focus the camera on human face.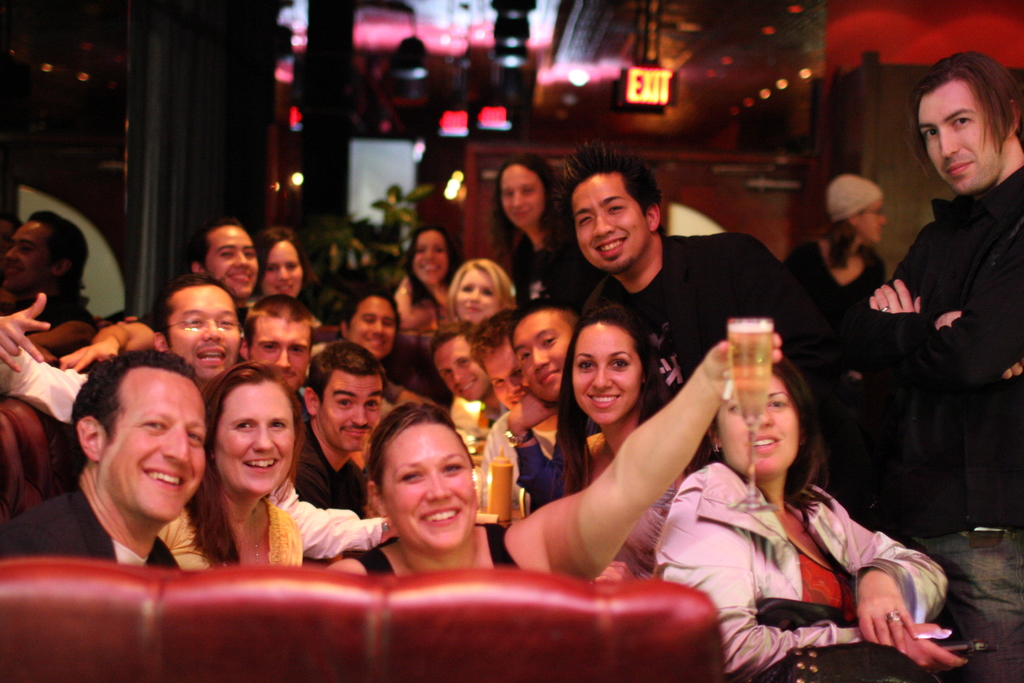
Focus region: [480, 340, 529, 407].
